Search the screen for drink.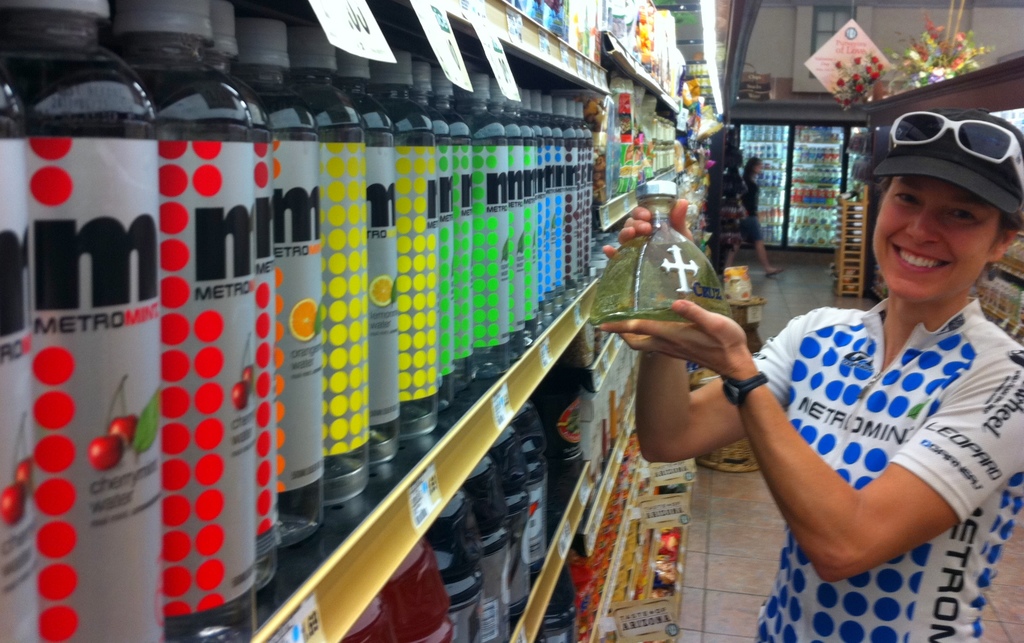
Found at 592/180/732/328.
